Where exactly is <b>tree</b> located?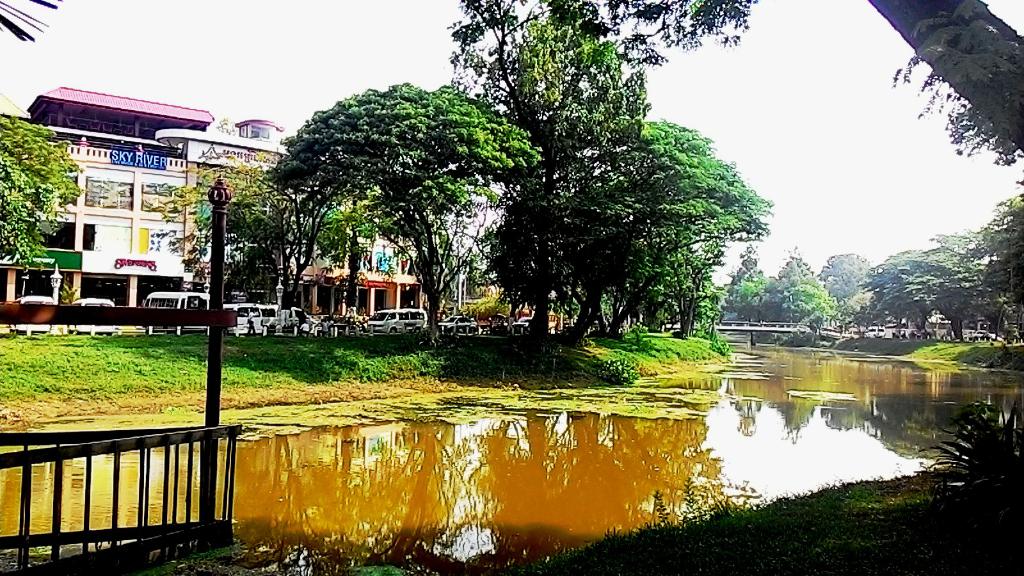
Its bounding box is [263, 83, 508, 328].
